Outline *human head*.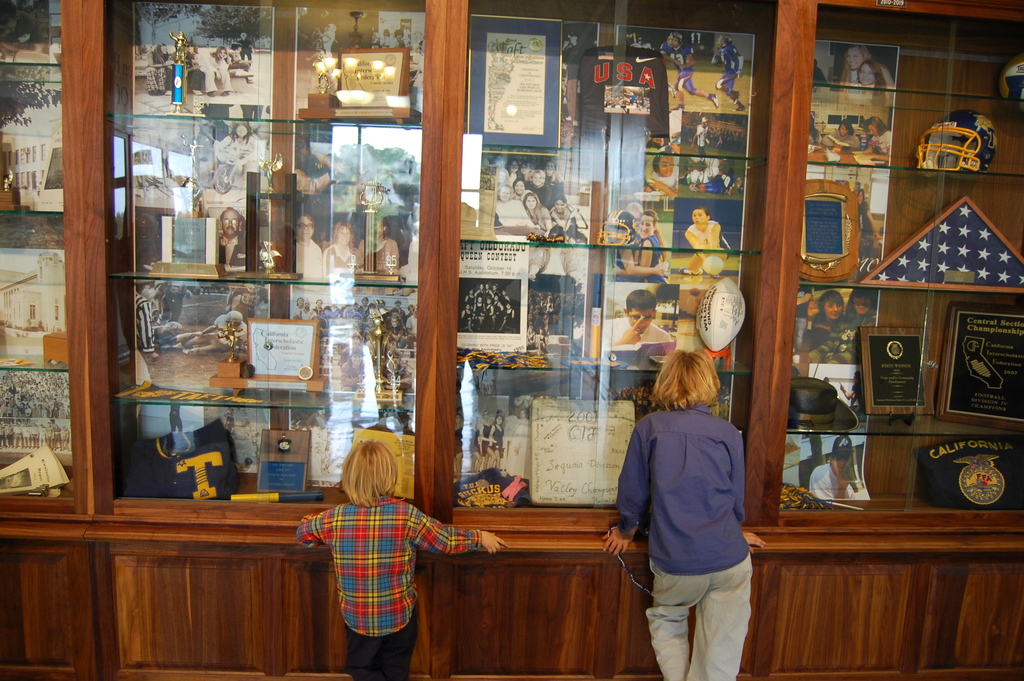
Outline: left=392, top=25, right=403, bottom=44.
